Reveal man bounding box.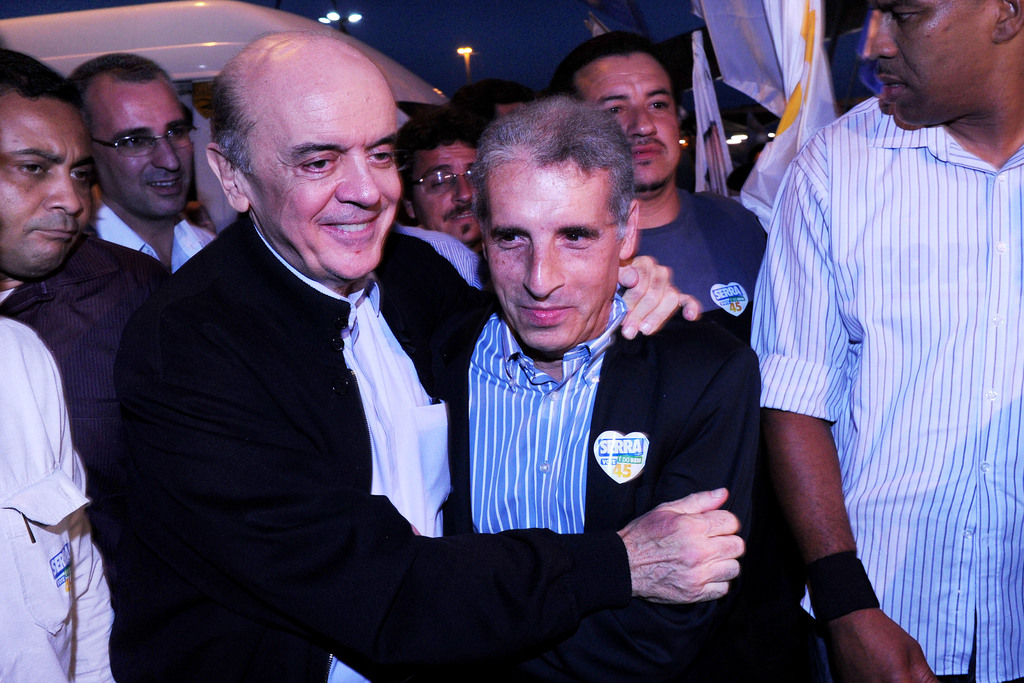
Revealed: box(547, 29, 772, 323).
